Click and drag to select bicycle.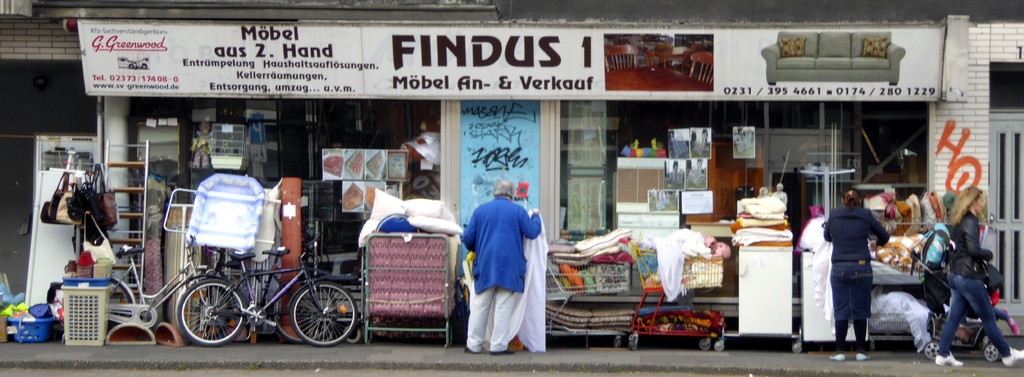
Selection: rect(163, 237, 339, 343).
